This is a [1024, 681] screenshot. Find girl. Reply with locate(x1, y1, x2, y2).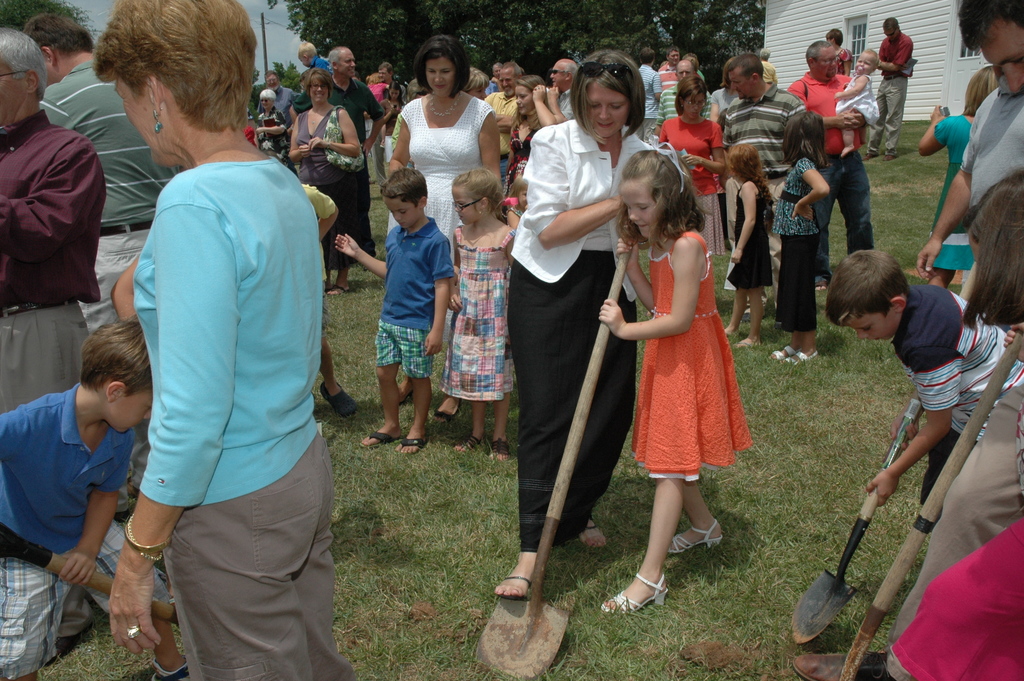
locate(439, 169, 515, 458).
